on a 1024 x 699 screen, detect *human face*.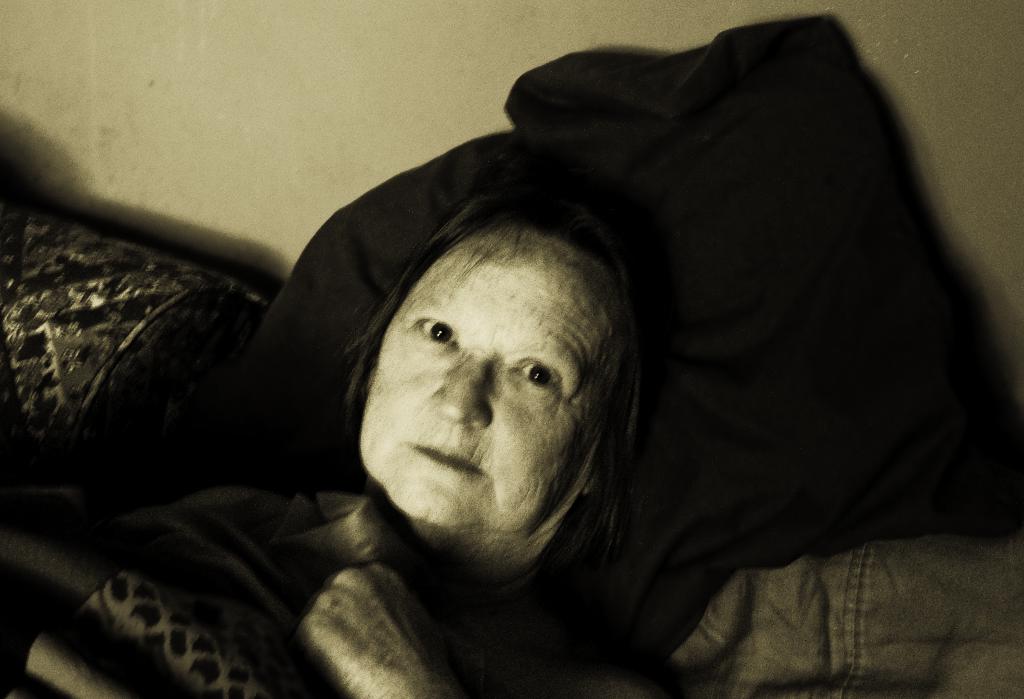
365,265,611,528.
